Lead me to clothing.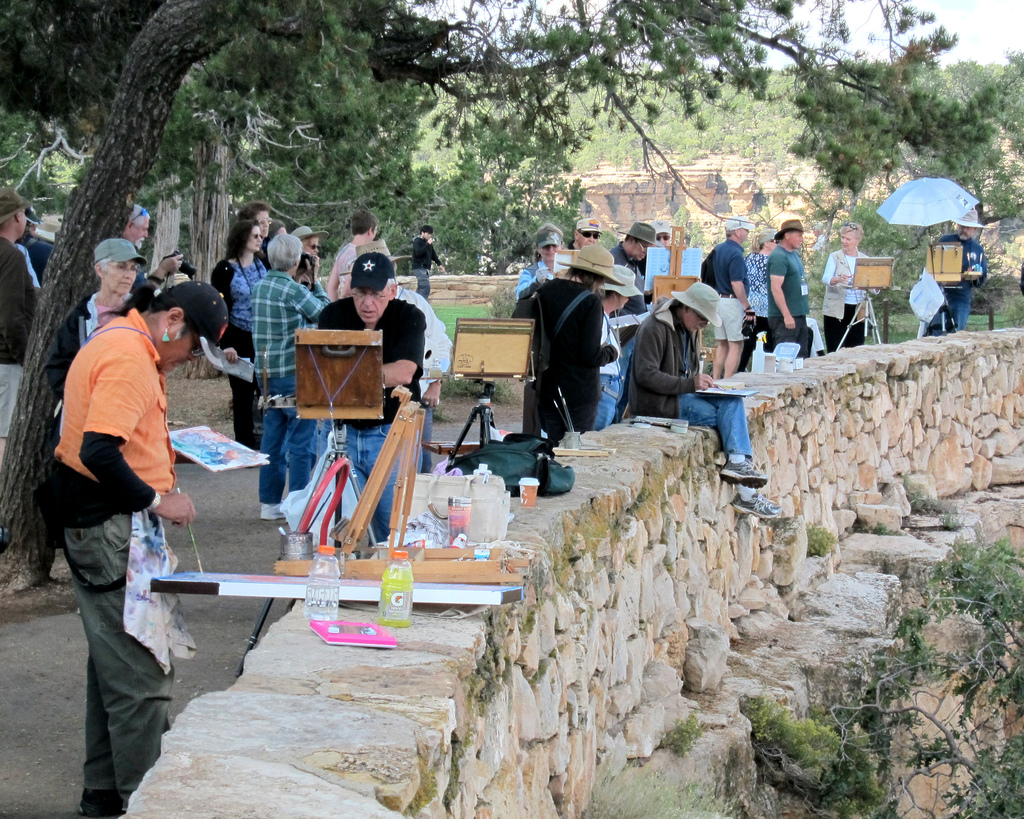
Lead to box(540, 274, 618, 443).
